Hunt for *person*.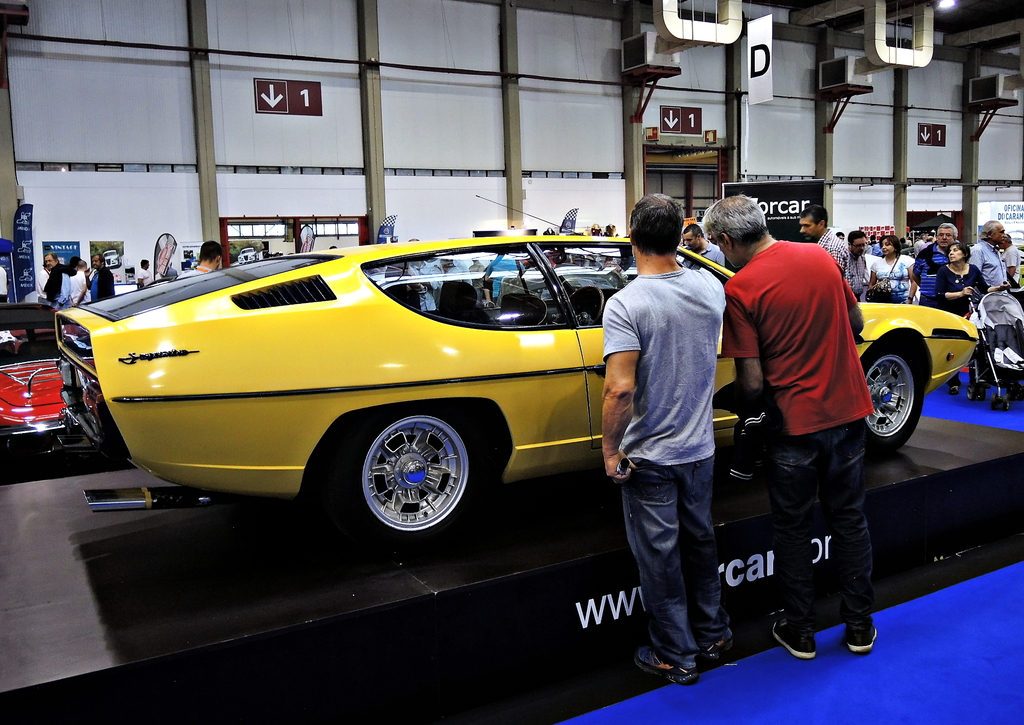
Hunted down at [913,224,957,305].
